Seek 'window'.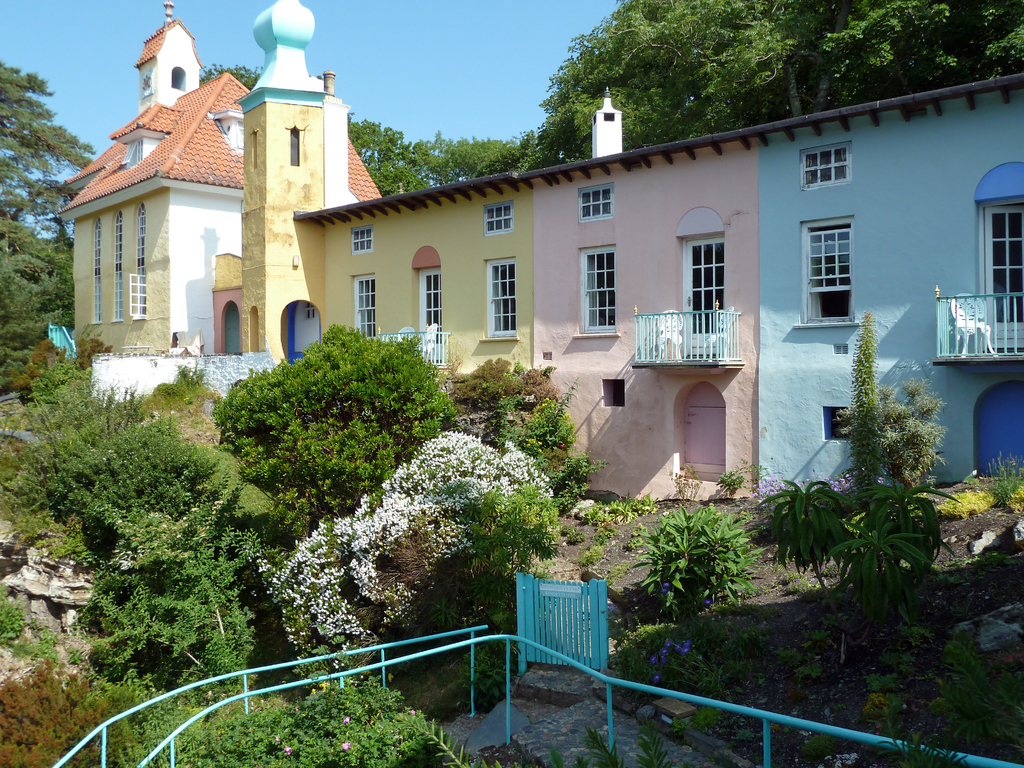
<box>286,118,307,168</box>.
